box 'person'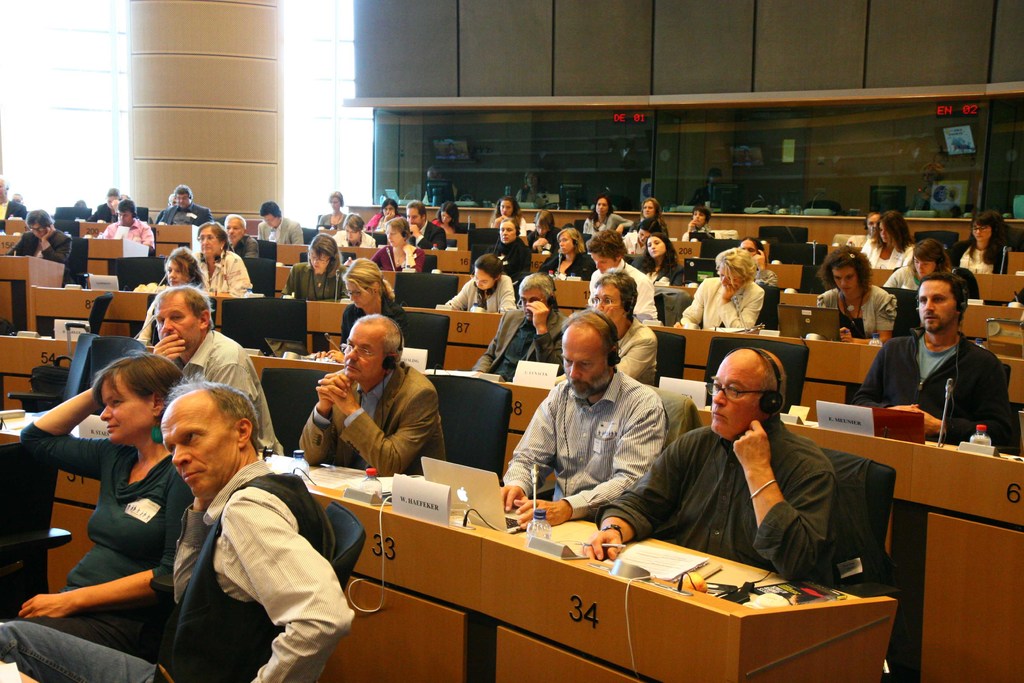
<box>861,209,925,268</box>
